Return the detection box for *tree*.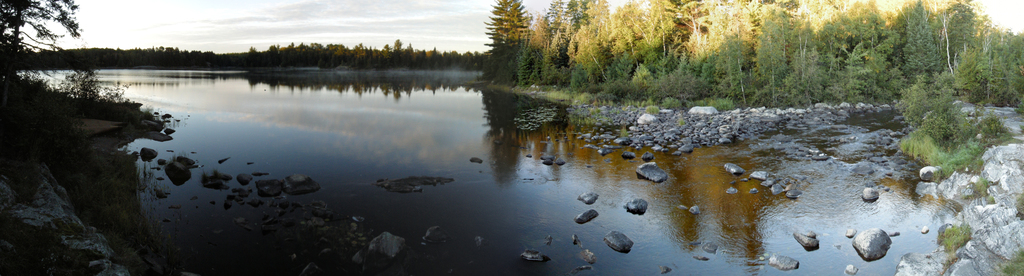
l=474, t=6, r=541, b=76.
